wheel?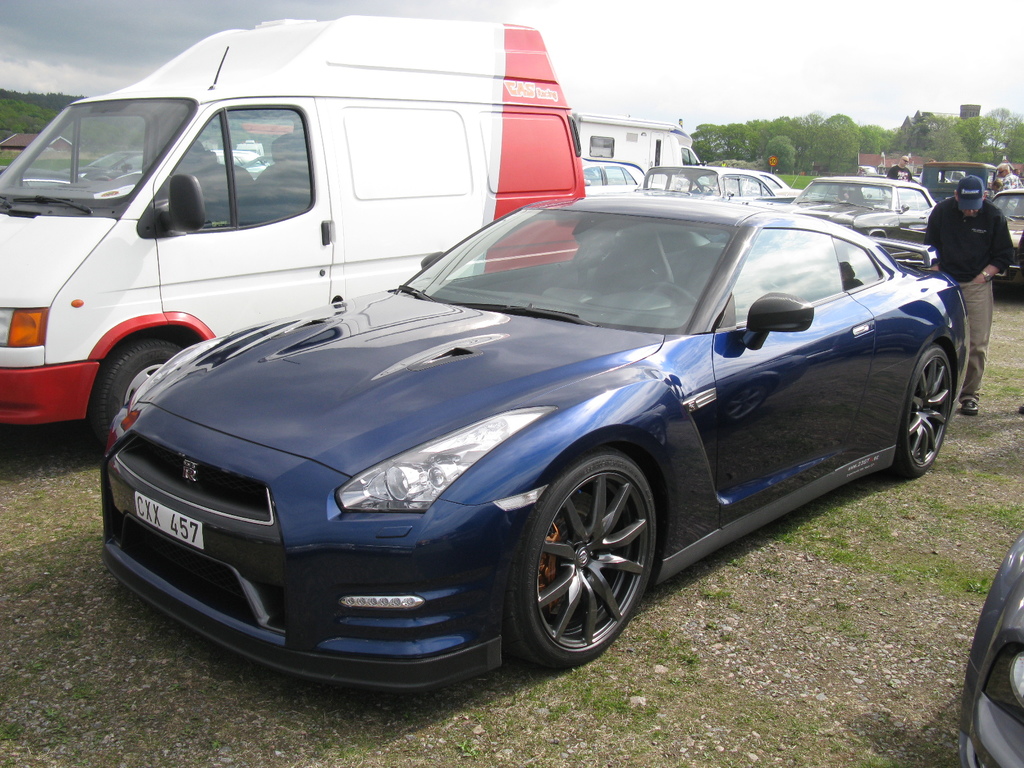
895, 341, 961, 477
